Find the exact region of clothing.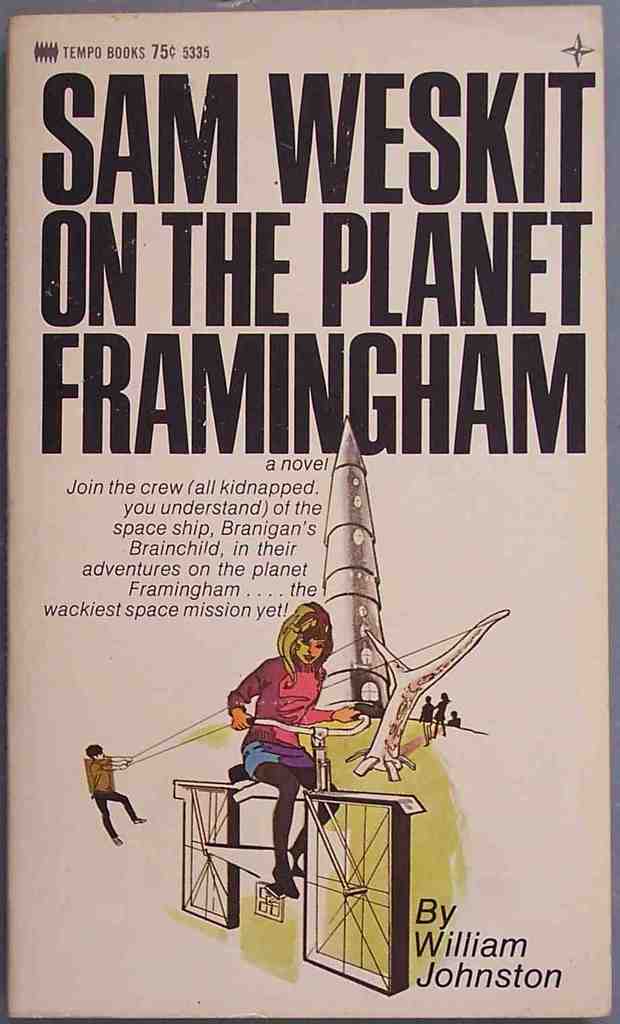
Exact region: bbox=[432, 701, 446, 727].
